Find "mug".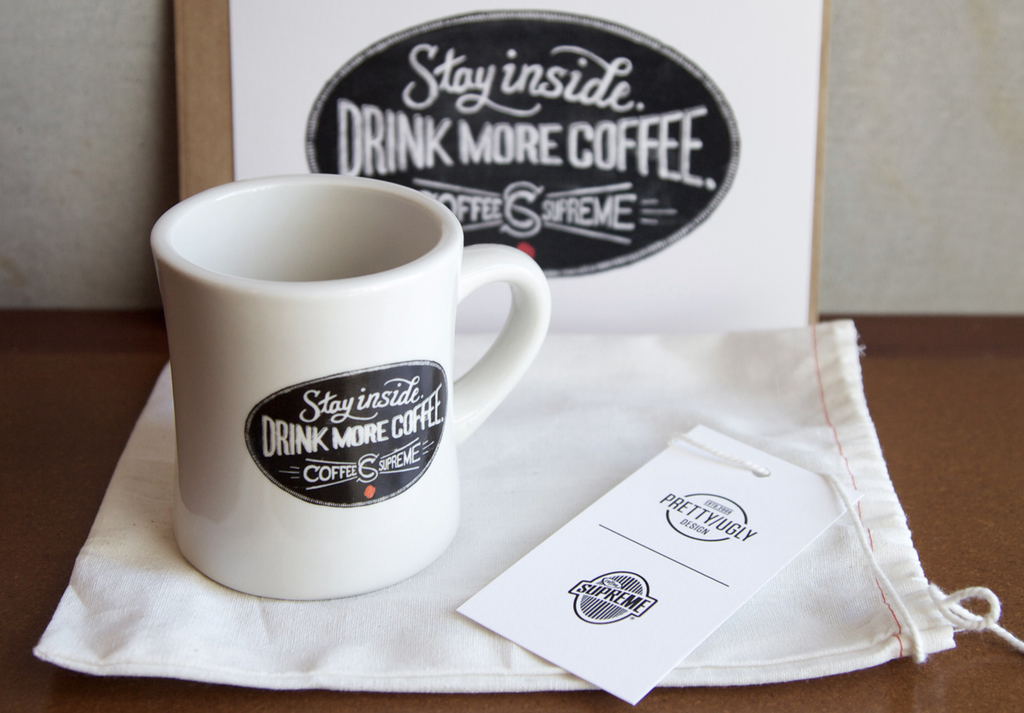
{"x1": 150, "y1": 173, "x2": 551, "y2": 599}.
